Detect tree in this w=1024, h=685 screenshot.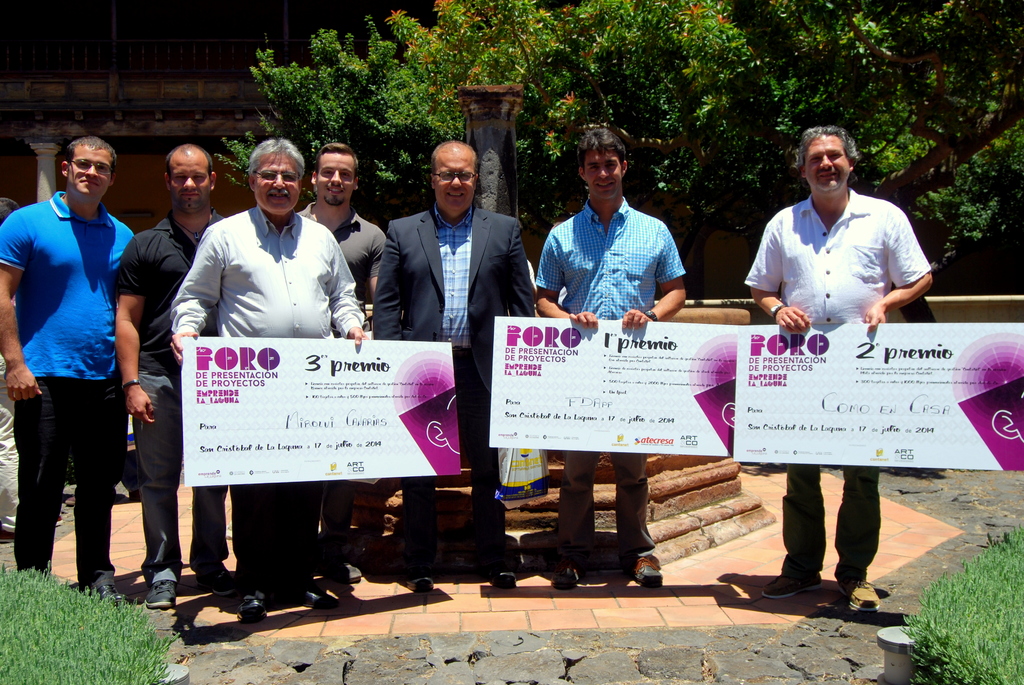
Detection: crop(661, 0, 1023, 270).
